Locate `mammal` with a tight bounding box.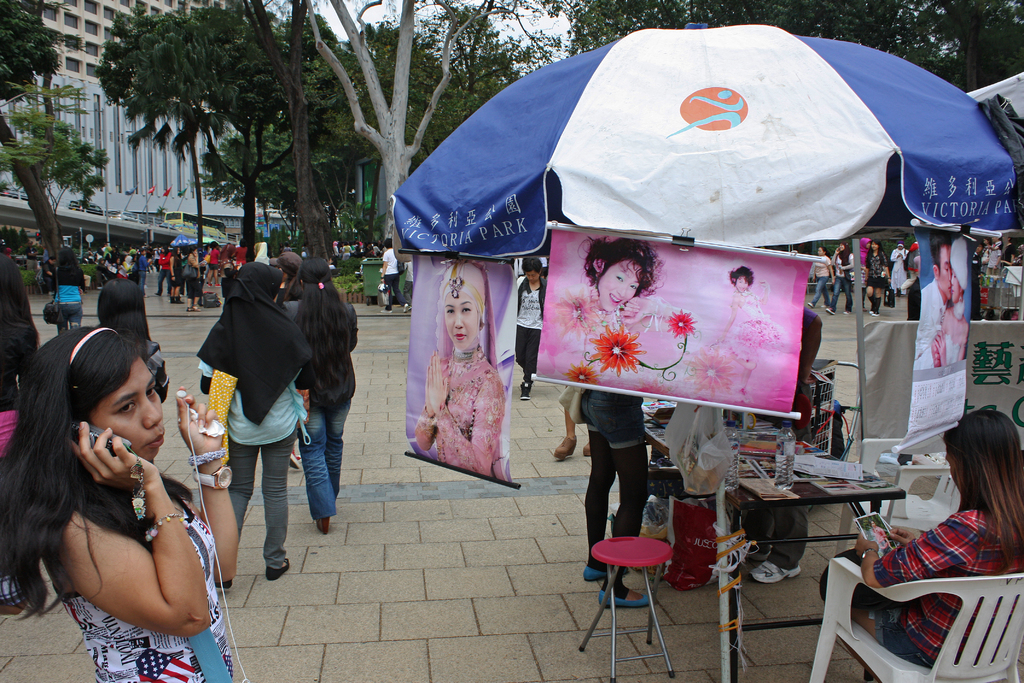
{"x1": 584, "y1": 375, "x2": 651, "y2": 613}.
